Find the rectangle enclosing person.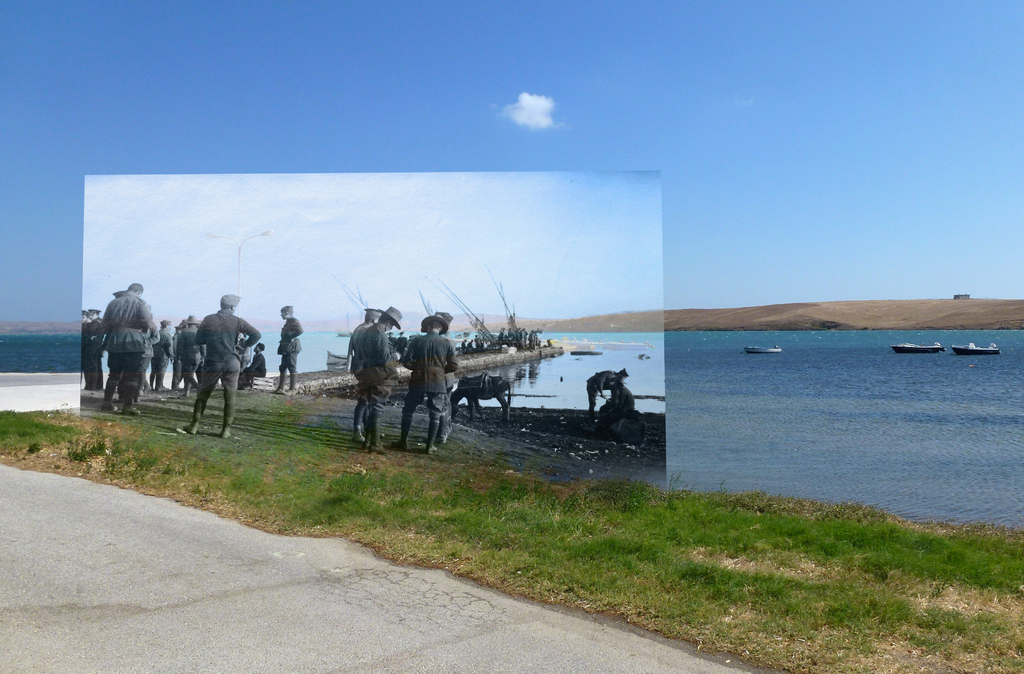
(left=157, top=320, right=177, bottom=383).
